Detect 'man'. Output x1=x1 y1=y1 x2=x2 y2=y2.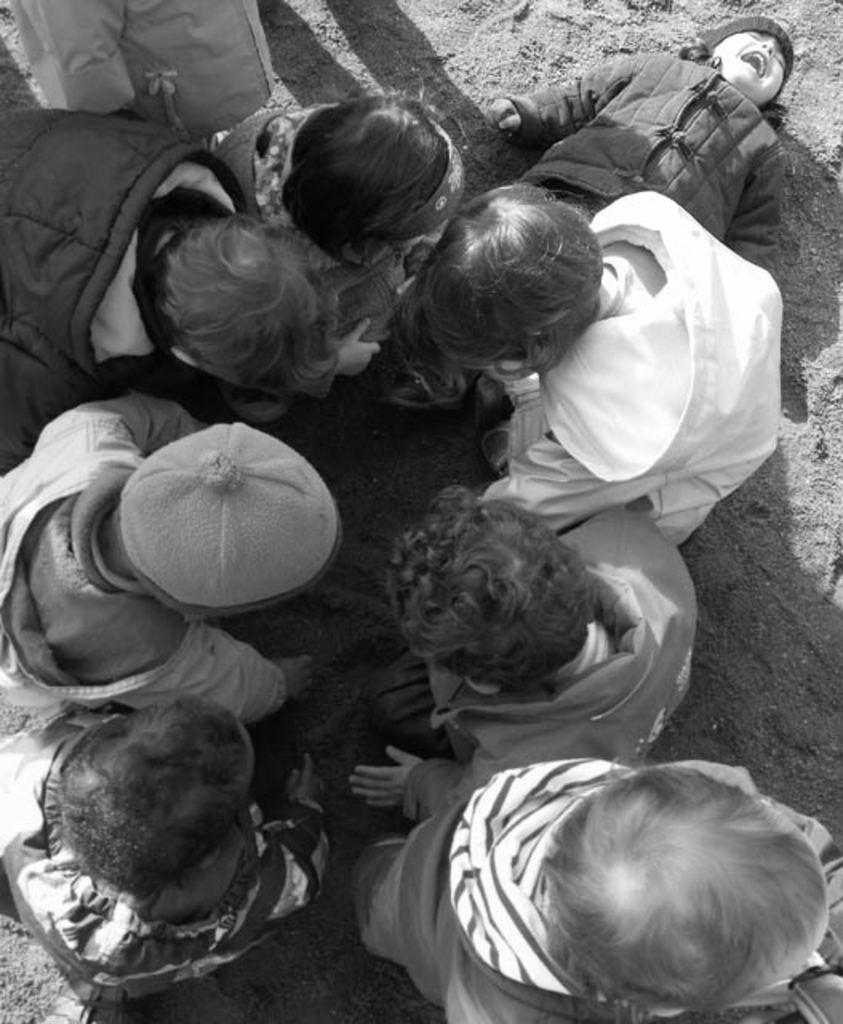
x1=344 y1=731 x2=837 y2=1022.
